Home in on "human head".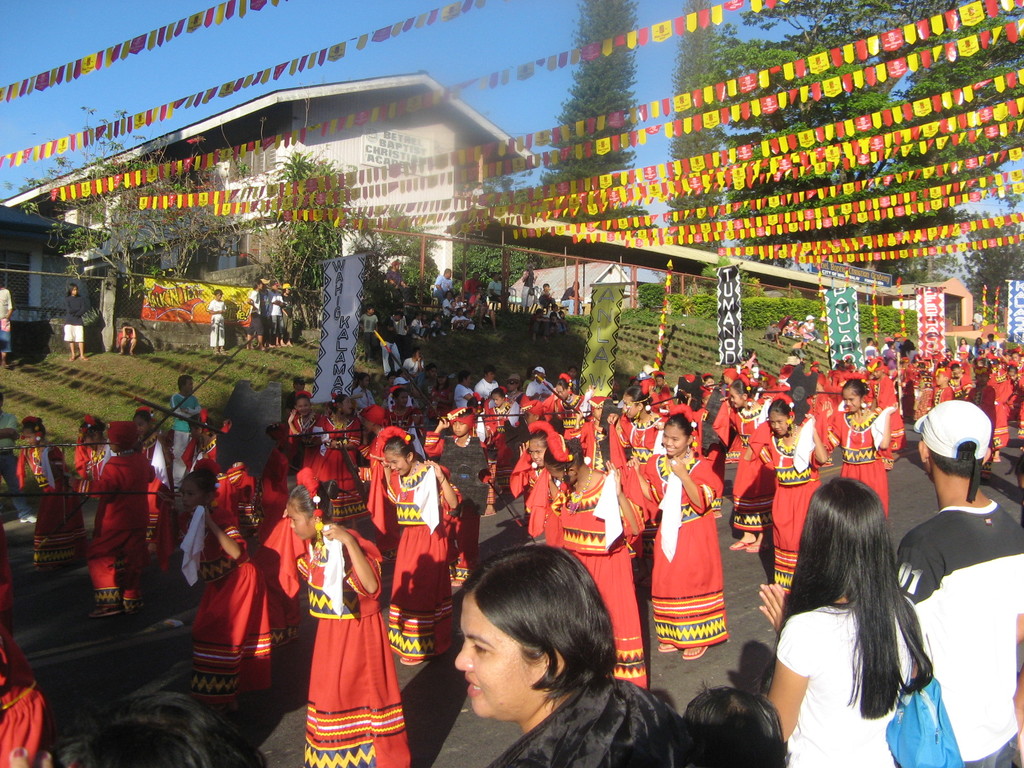
Homed in at {"left": 458, "top": 371, "right": 472, "bottom": 386}.
